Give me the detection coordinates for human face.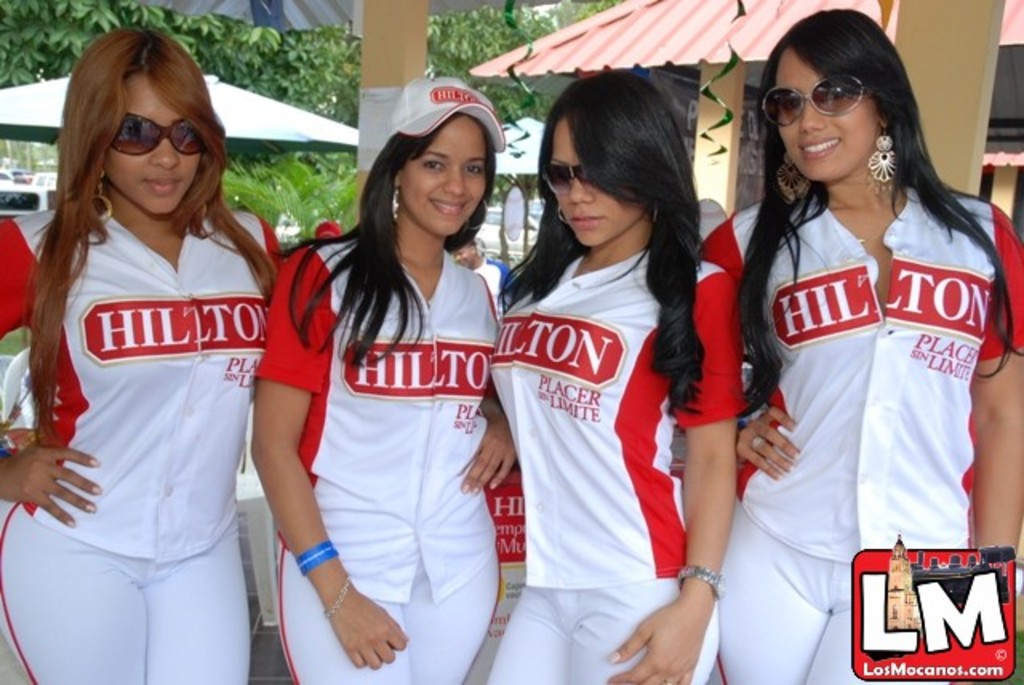
region(395, 114, 491, 238).
